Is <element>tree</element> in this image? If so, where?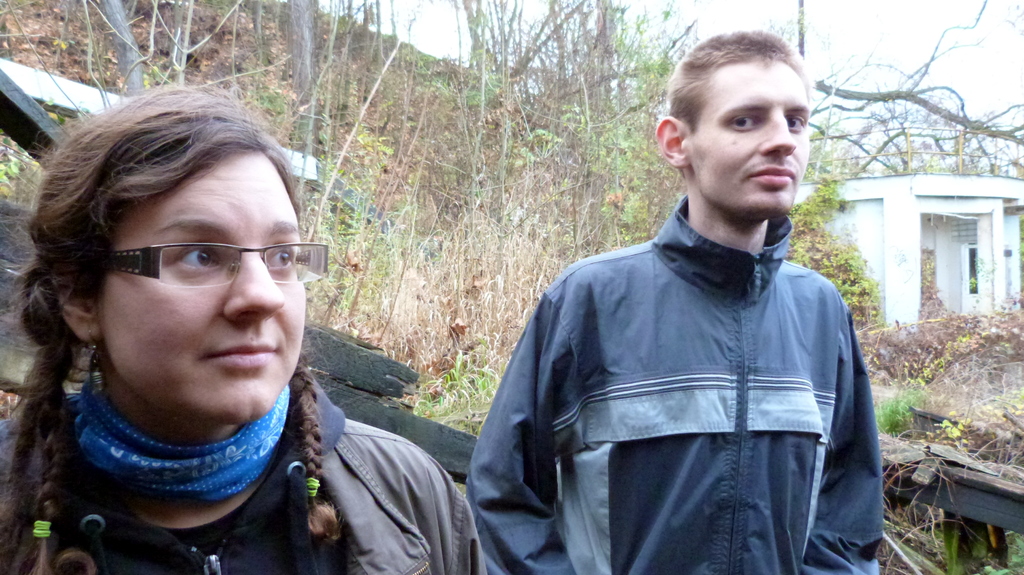
Yes, at left=246, top=0, right=264, bottom=74.
